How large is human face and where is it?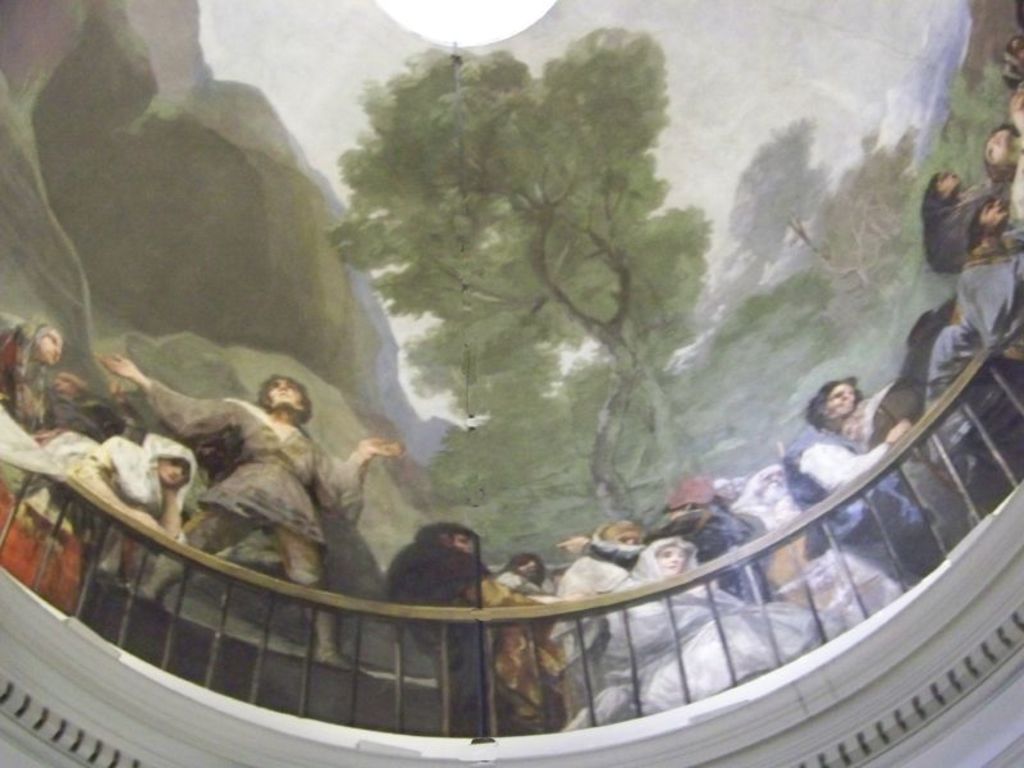
Bounding box: rect(269, 375, 308, 412).
